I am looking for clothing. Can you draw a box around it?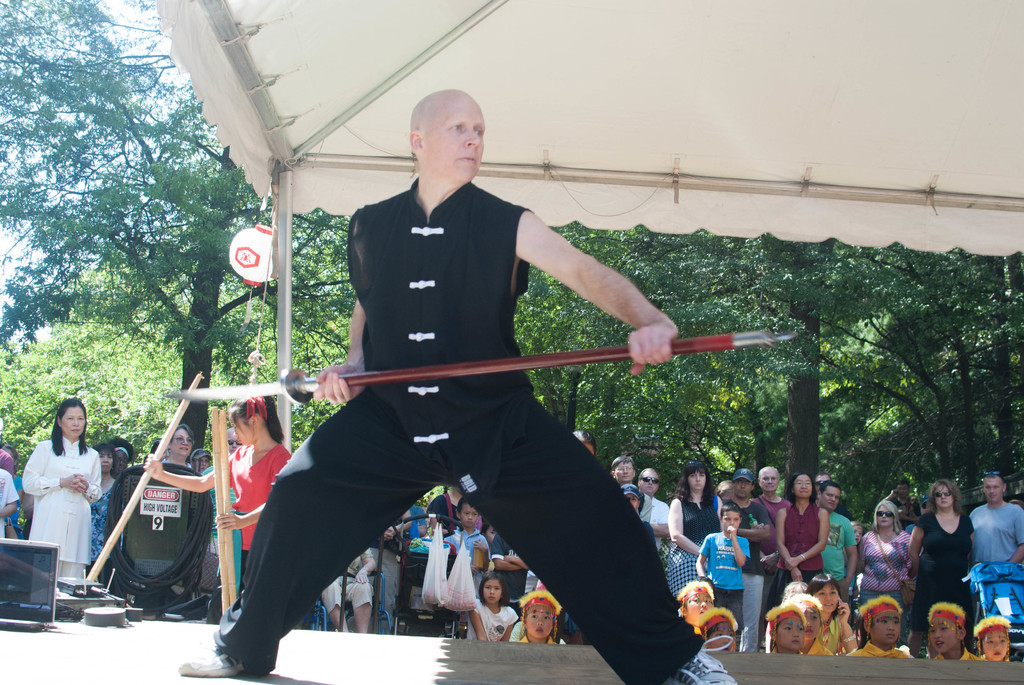
Sure, the bounding box is [705,526,749,640].
